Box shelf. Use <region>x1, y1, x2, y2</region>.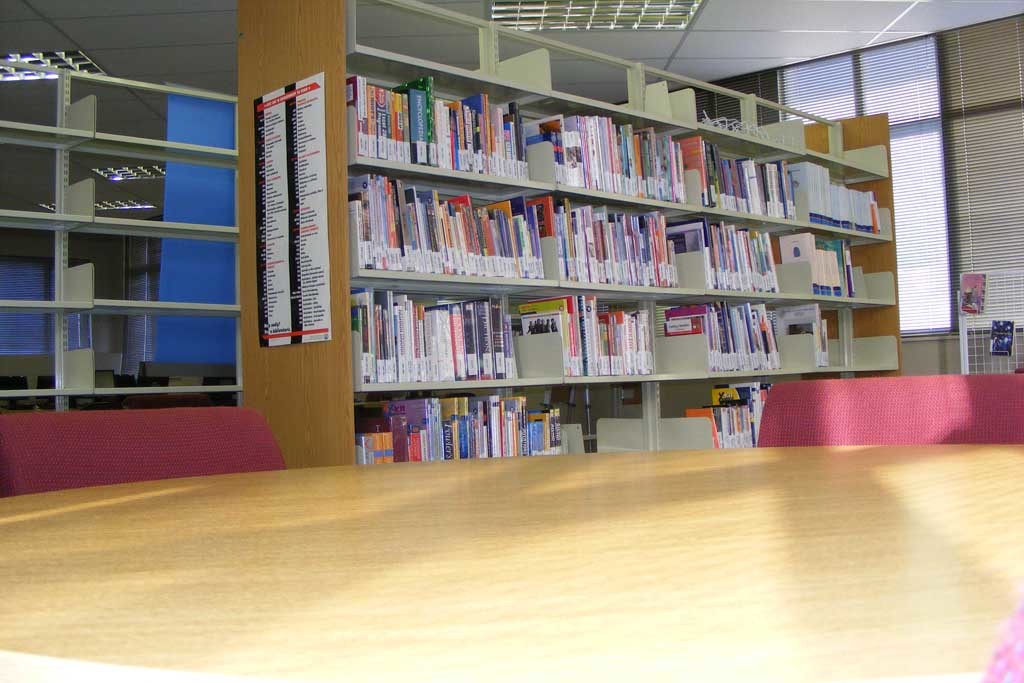
<region>347, 0, 904, 451</region>.
